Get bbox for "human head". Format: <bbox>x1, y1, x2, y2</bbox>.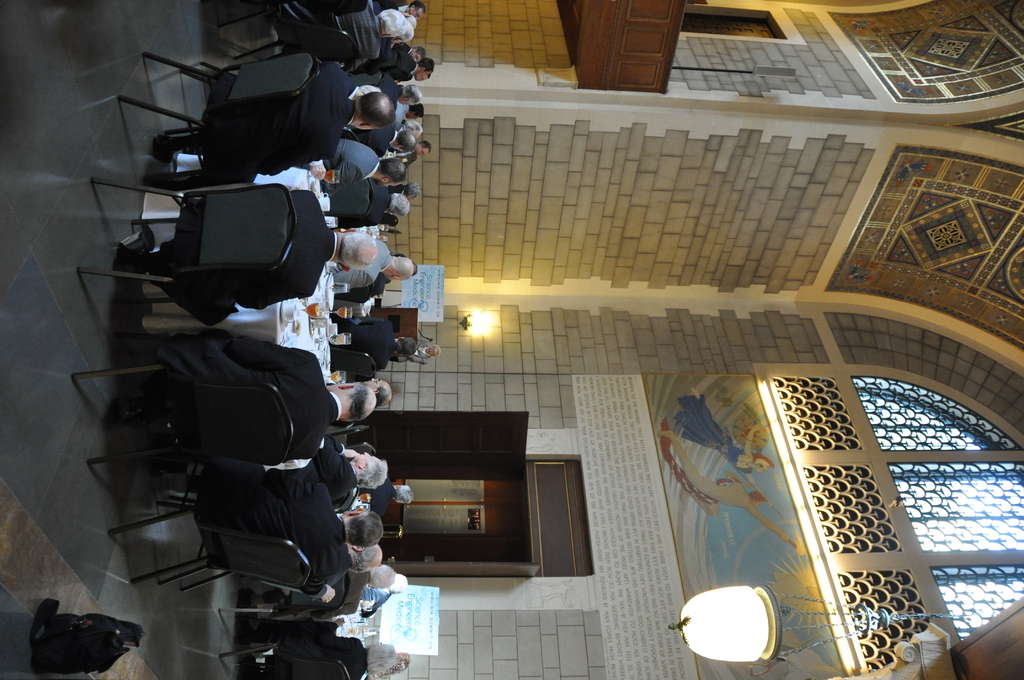
<bbox>382, 215, 396, 228</bbox>.
